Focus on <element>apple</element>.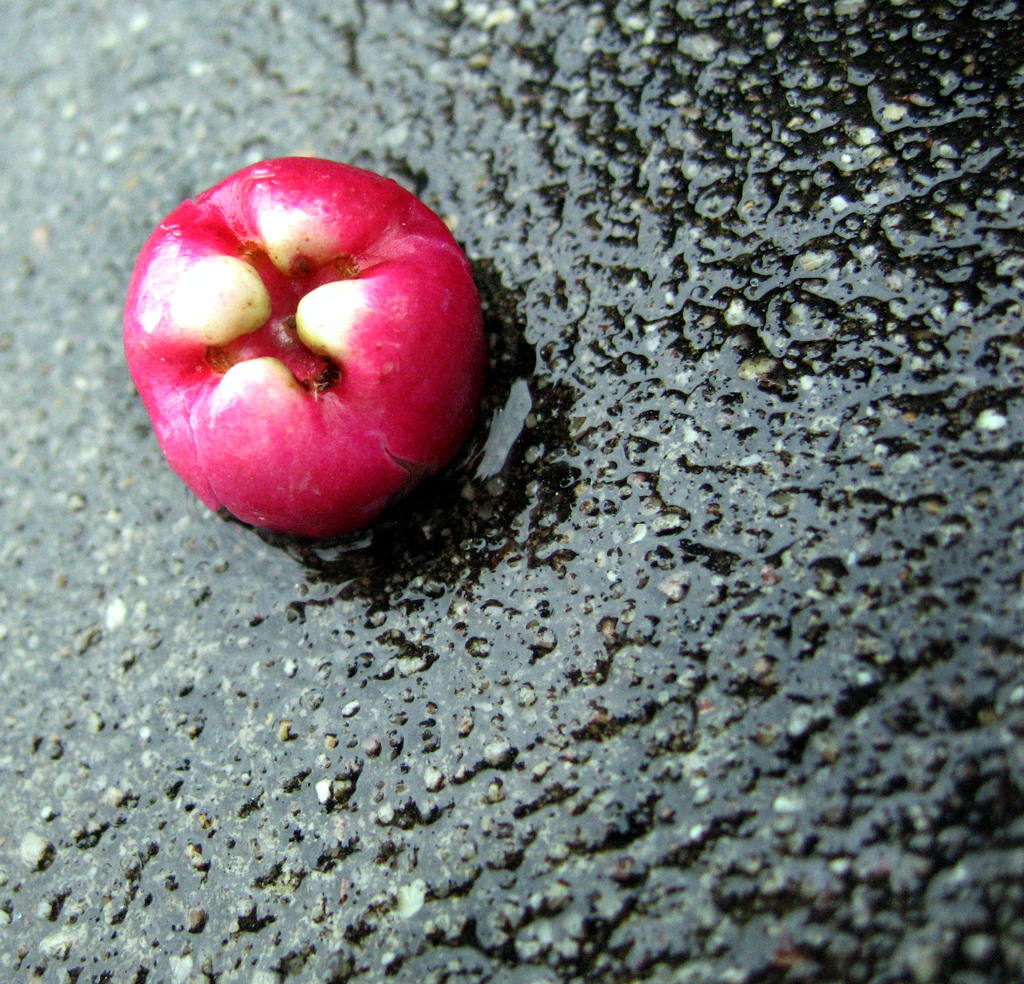
Focused at locate(119, 155, 483, 539).
